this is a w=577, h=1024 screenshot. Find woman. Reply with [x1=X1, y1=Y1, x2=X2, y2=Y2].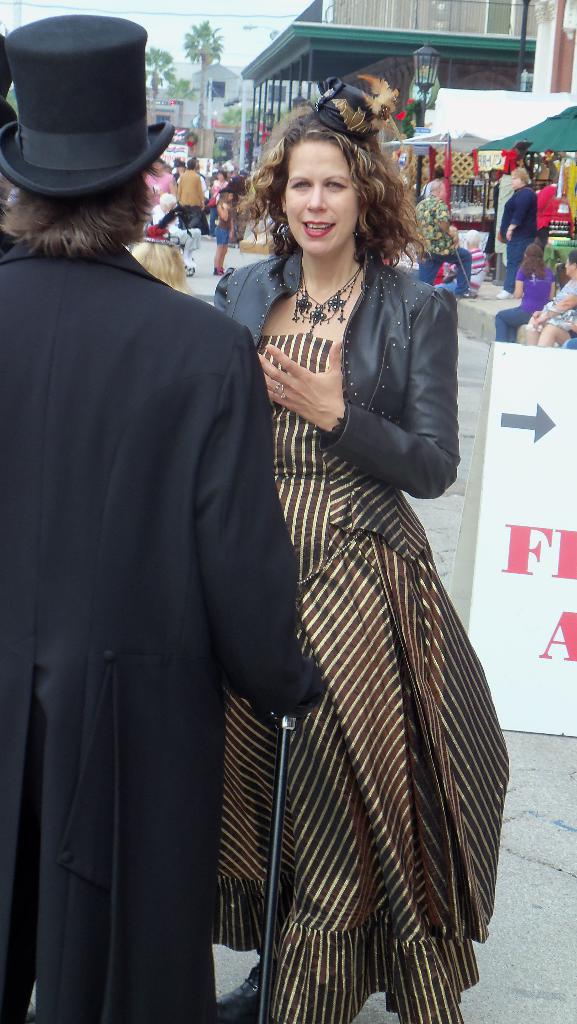
[x1=494, y1=242, x2=557, y2=337].
